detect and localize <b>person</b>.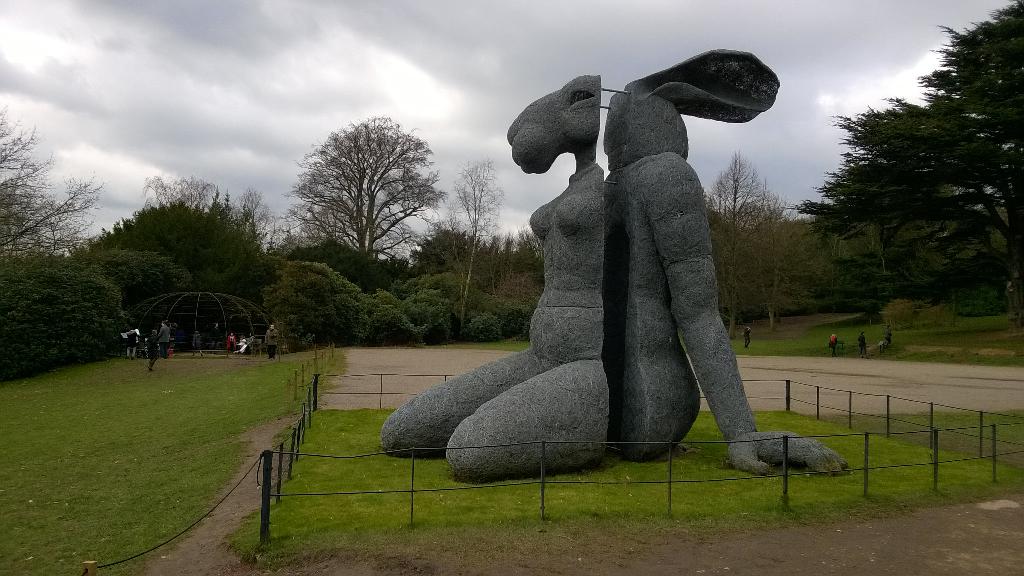
Localized at box(881, 324, 892, 347).
